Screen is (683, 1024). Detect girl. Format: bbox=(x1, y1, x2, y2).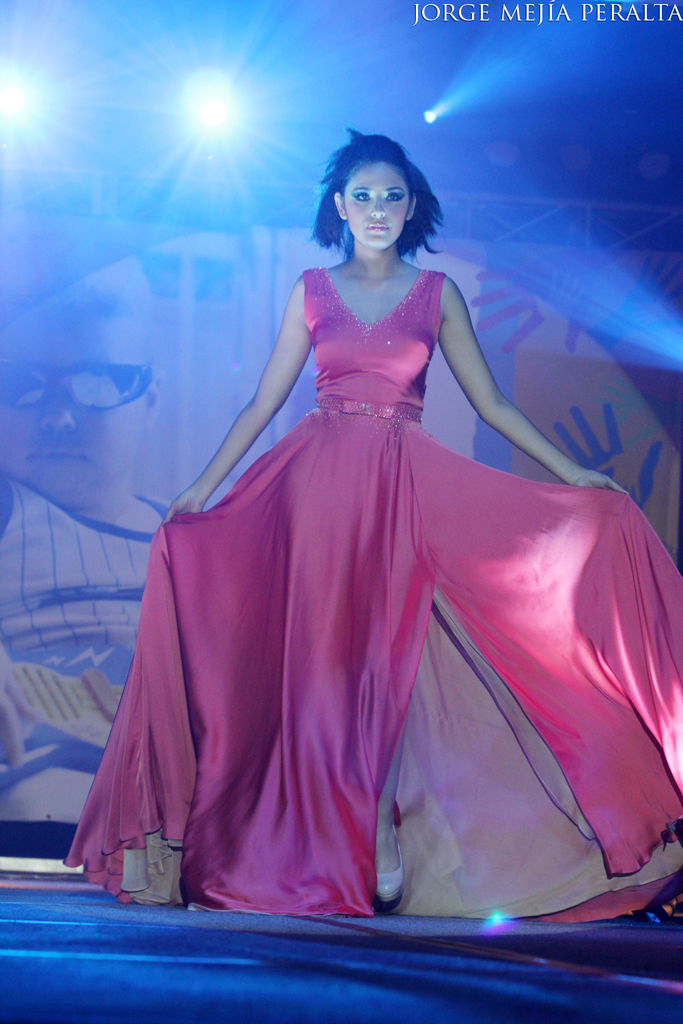
bbox=(61, 119, 682, 924).
